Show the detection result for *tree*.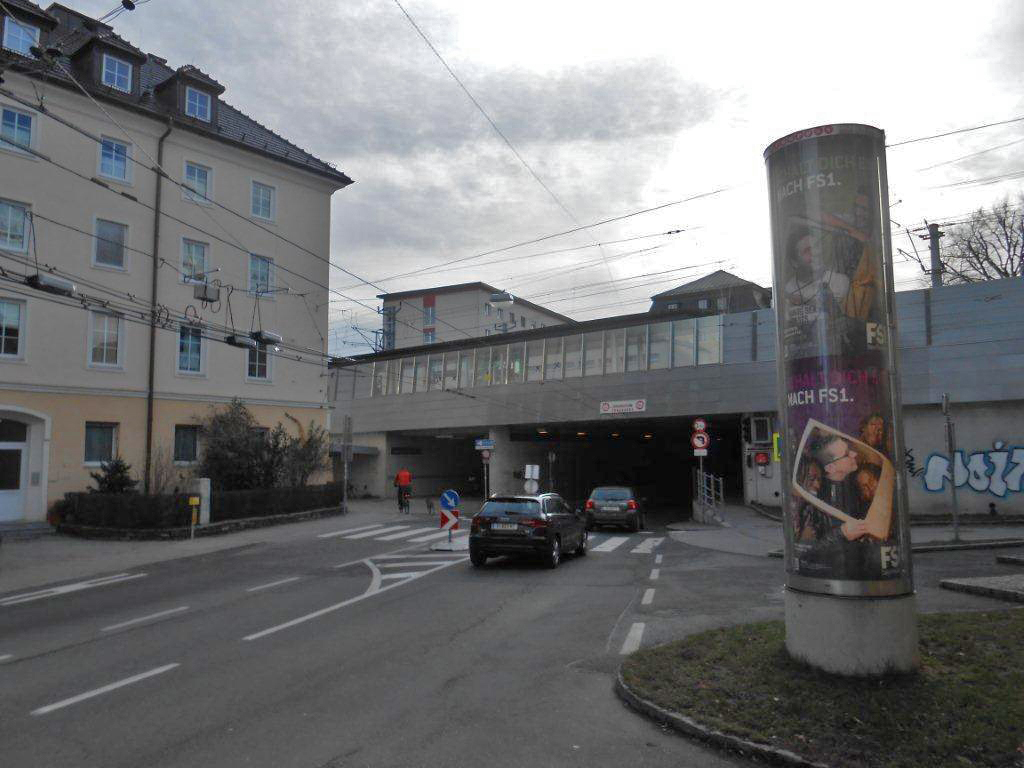
274/416/344/497.
